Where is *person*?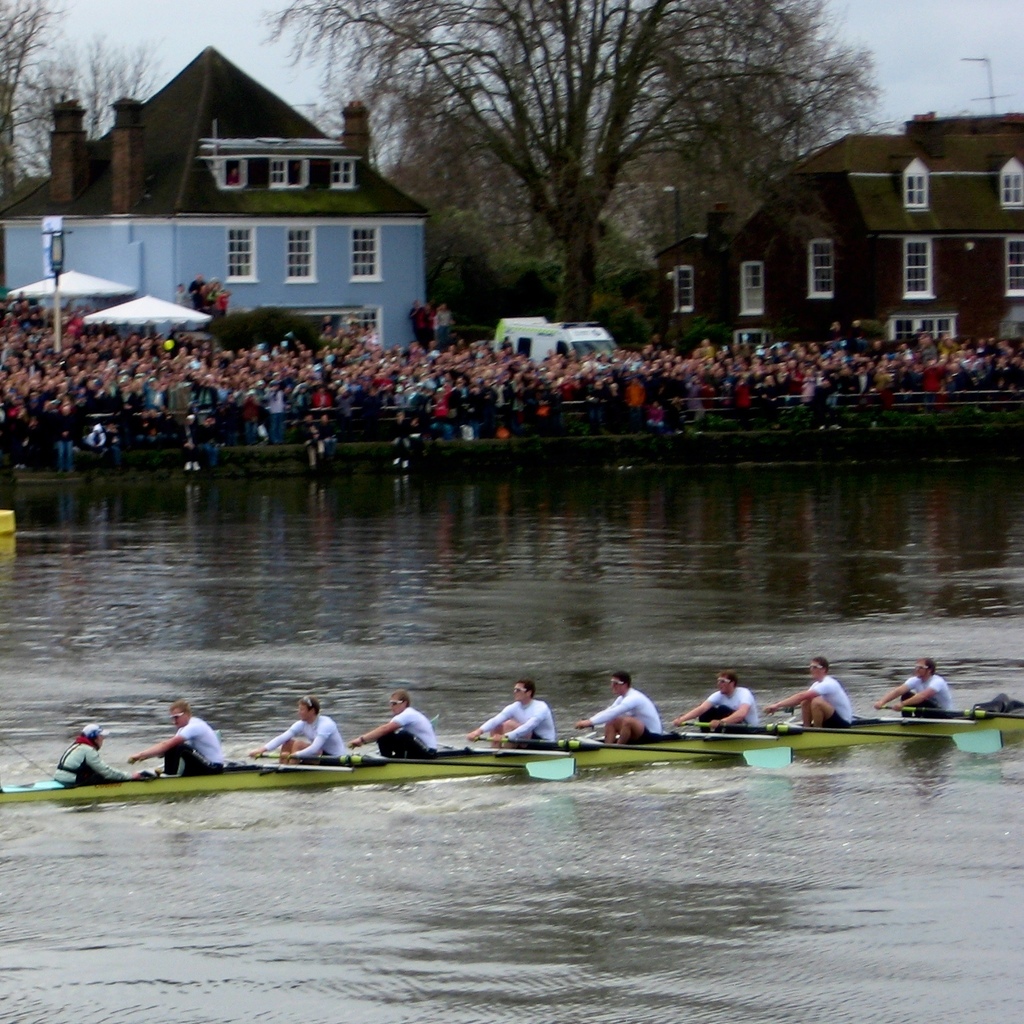
crop(468, 679, 573, 748).
